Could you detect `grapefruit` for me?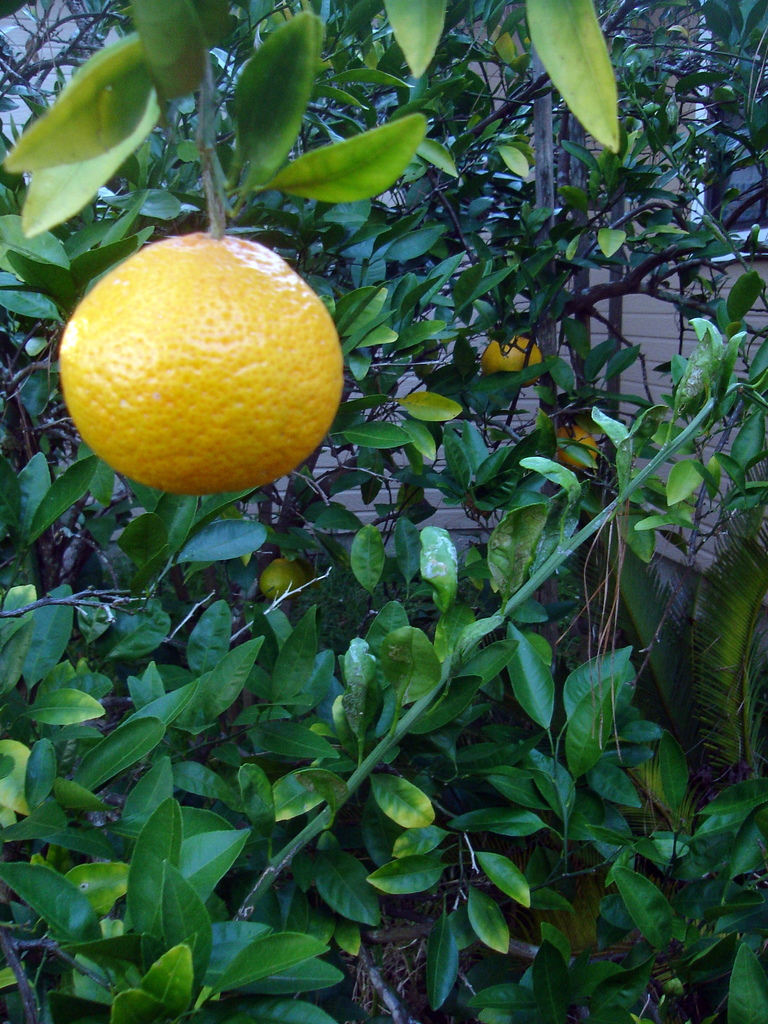
Detection result: 482 339 543 389.
